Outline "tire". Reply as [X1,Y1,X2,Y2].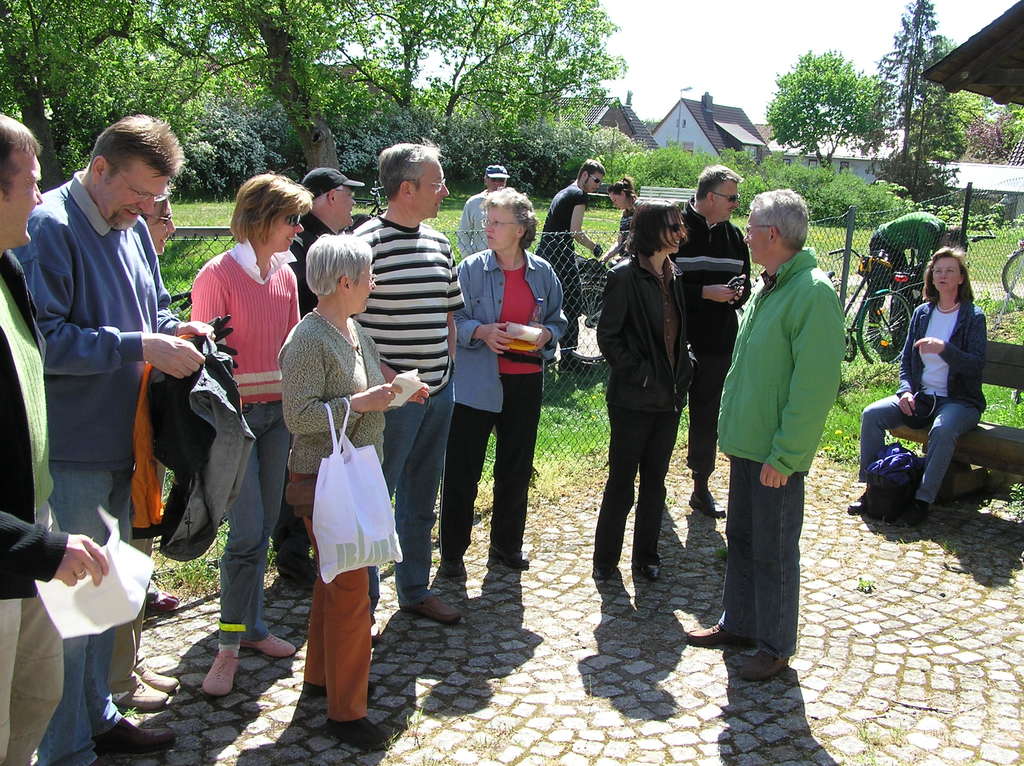
[570,280,608,363].
